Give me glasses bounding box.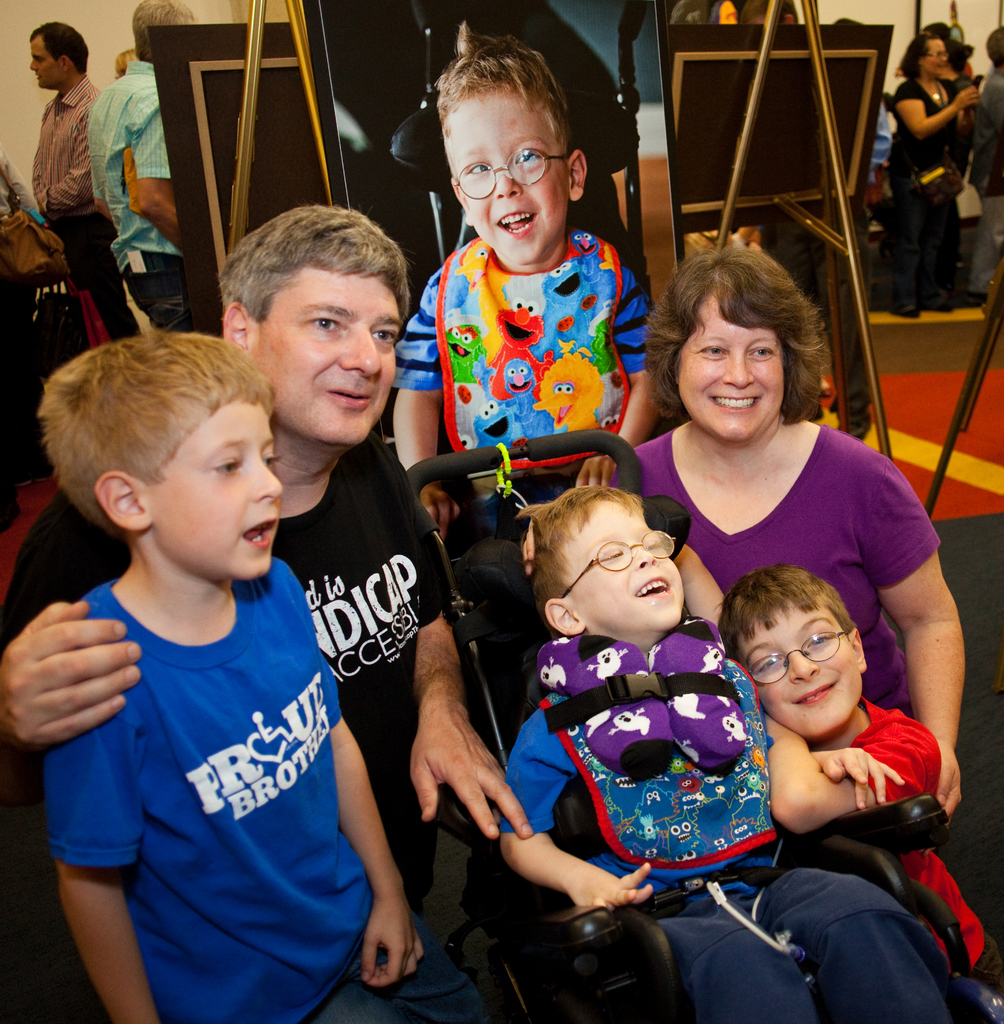
locate(557, 529, 677, 600).
